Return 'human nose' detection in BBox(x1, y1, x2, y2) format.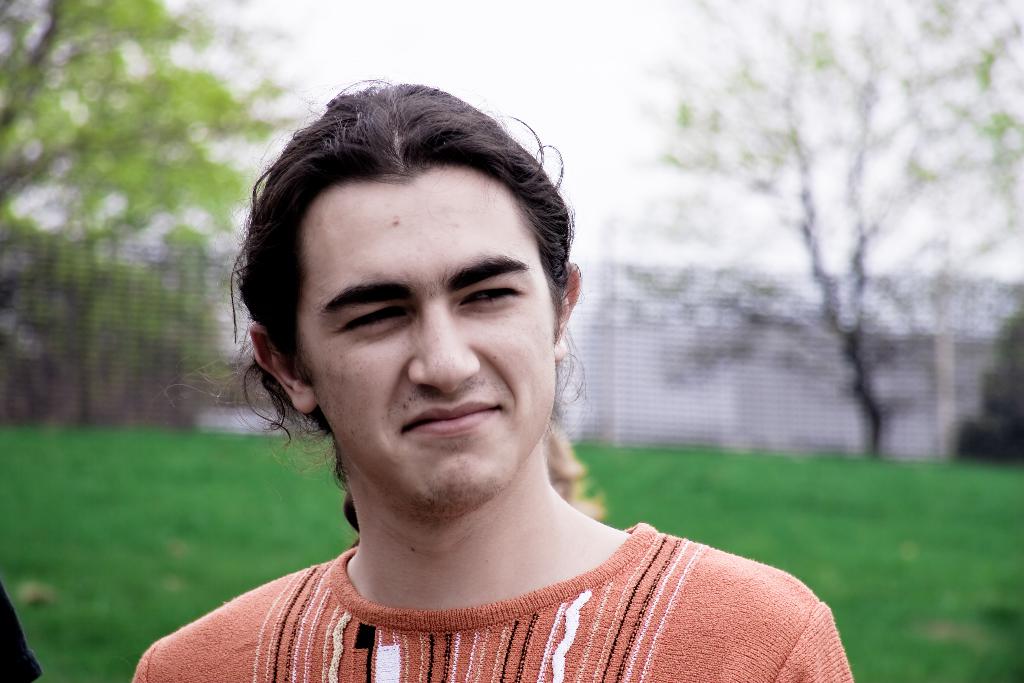
BBox(413, 302, 485, 393).
